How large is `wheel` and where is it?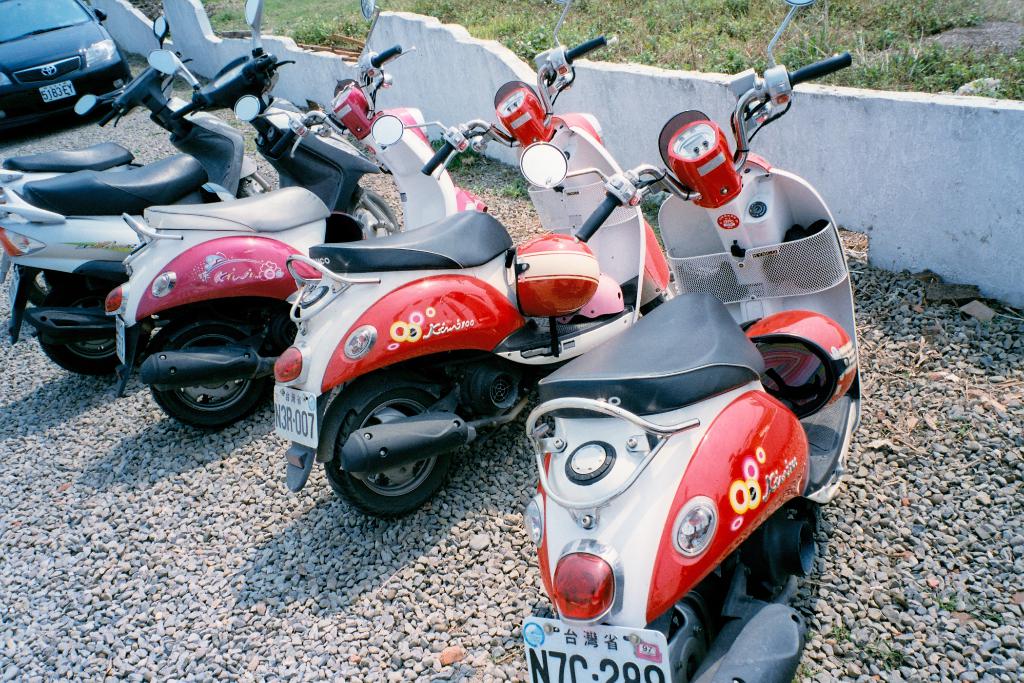
Bounding box: 323, 391, 458, 519.
